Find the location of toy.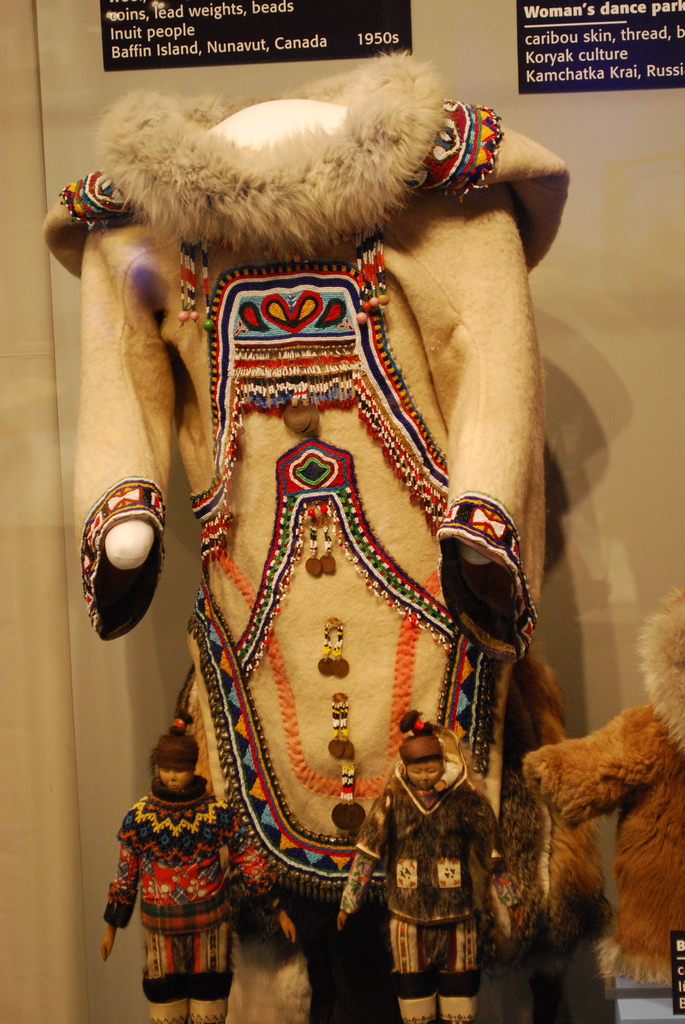
Location: (x1=507, y1=655, x2=672, y2=1004).
